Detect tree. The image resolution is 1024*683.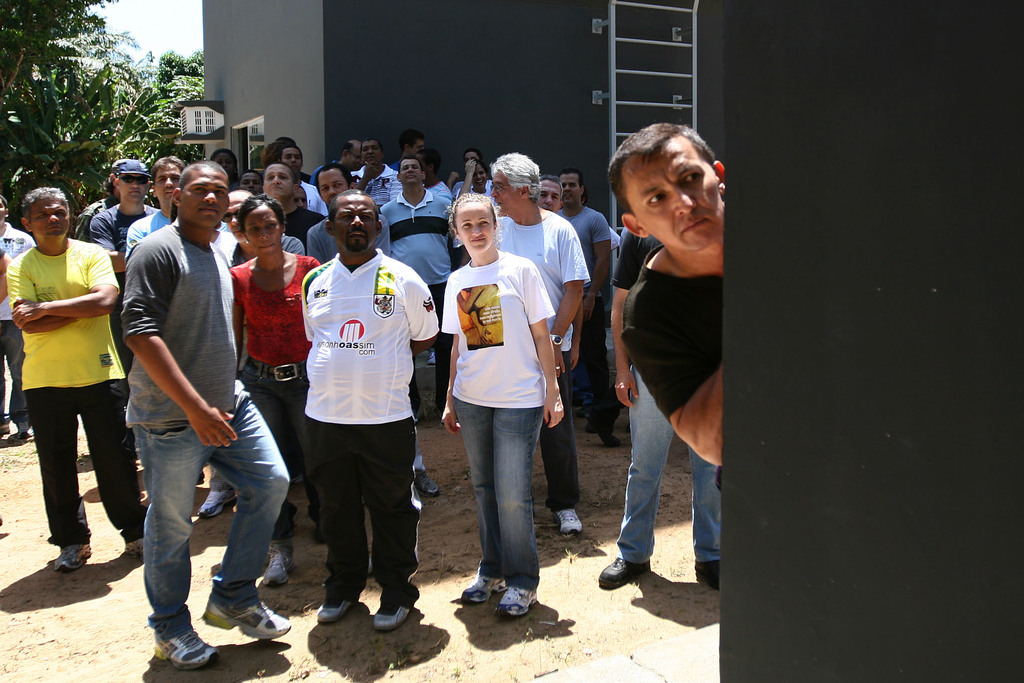
[0, 1, 204, 226].
